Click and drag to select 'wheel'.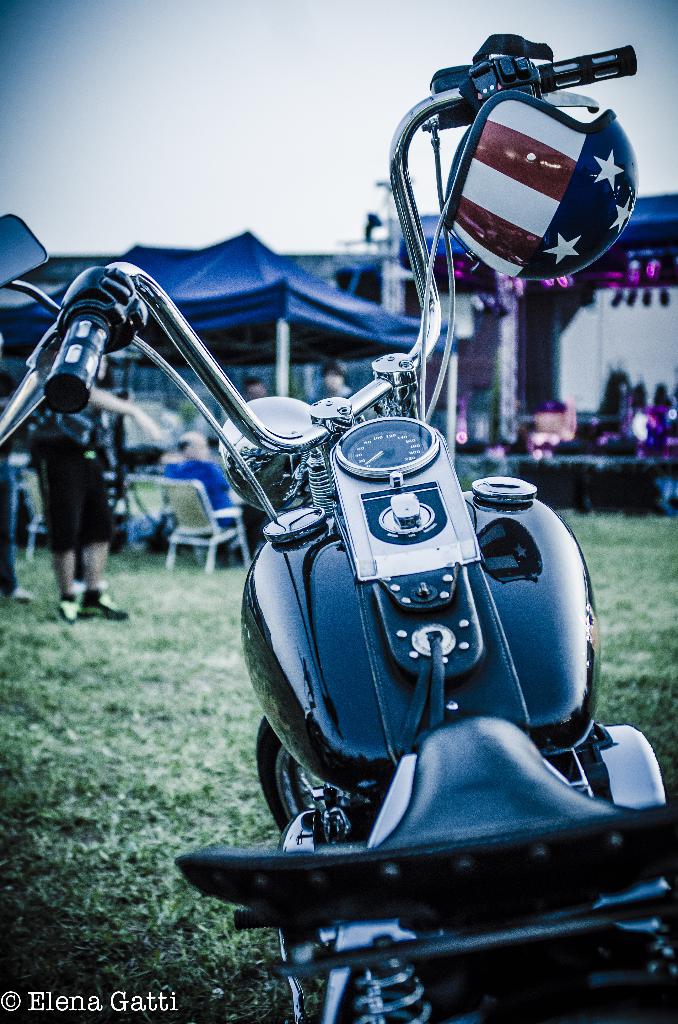
Selection: Rect(259, 706, 321, 867).
